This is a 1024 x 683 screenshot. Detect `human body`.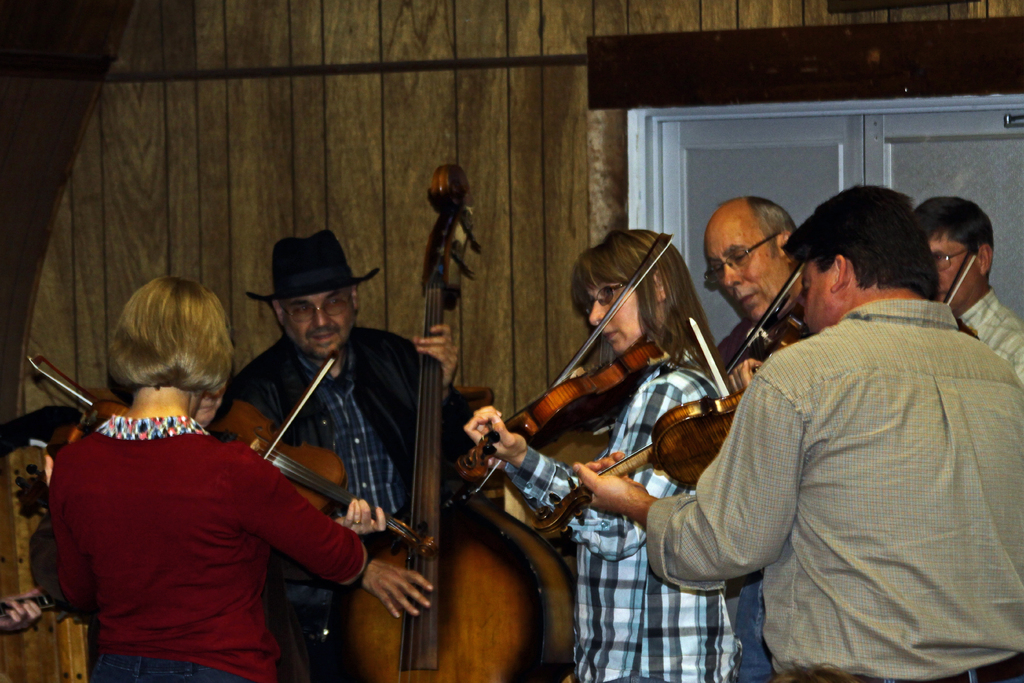
x1=567 y1=181 x2=1023 y2=682.
